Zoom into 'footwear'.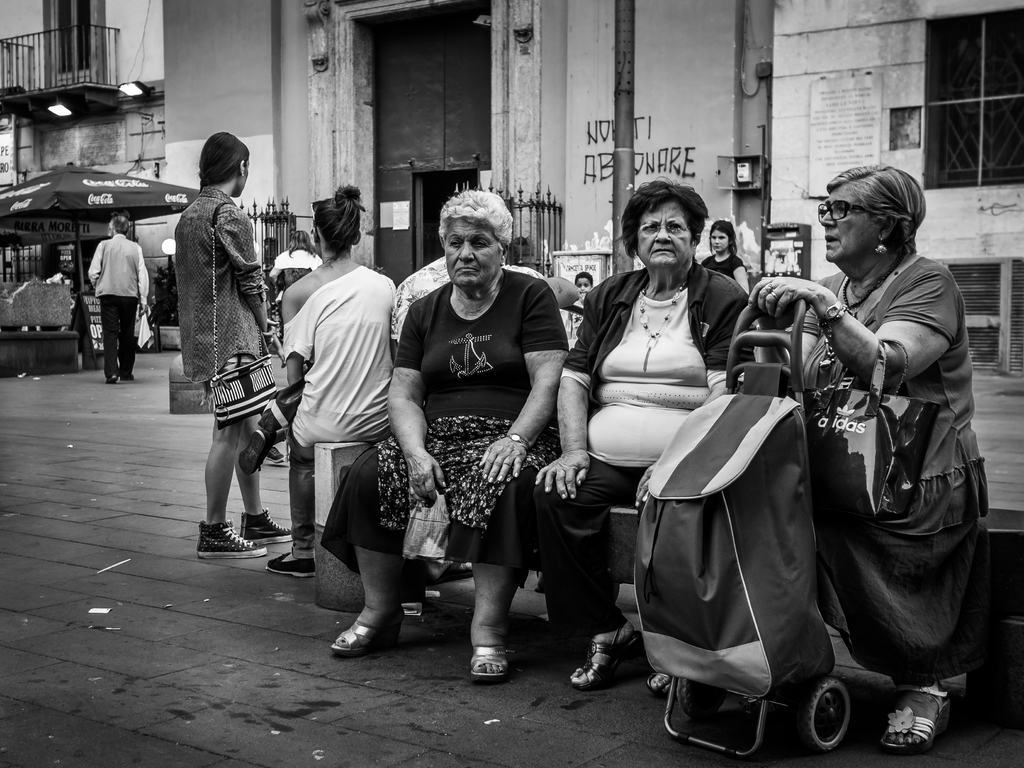
Zoom target: 239/503/293/545.
